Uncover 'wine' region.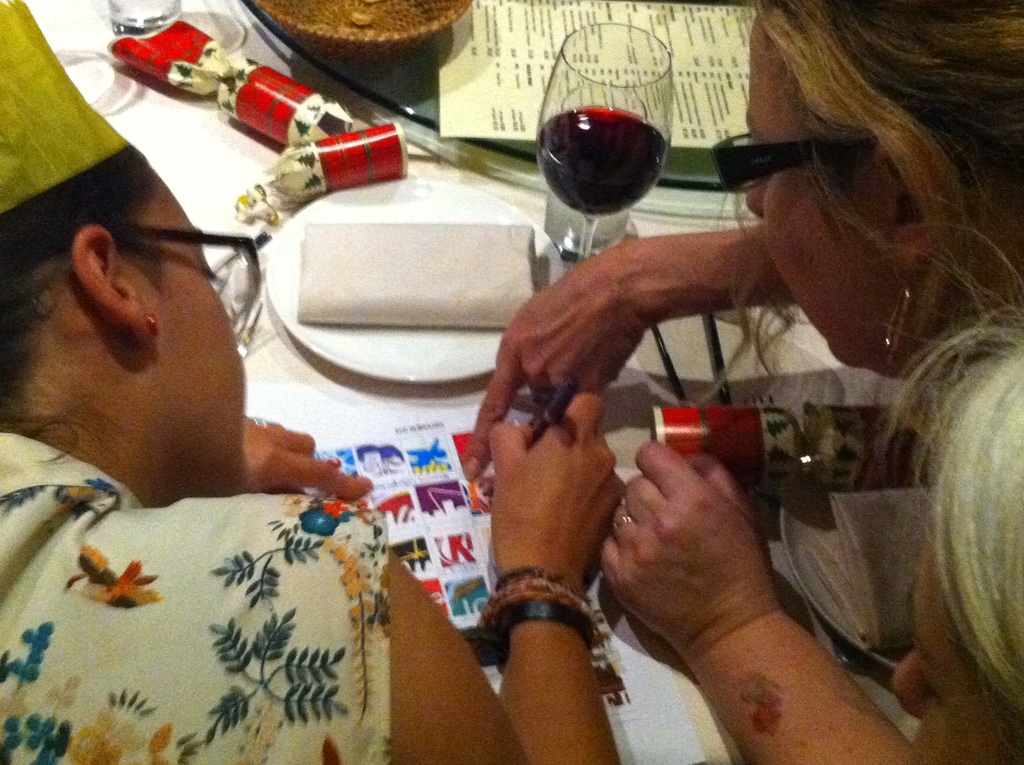
Uncovered: Rect(534, 103, 676, 221).
